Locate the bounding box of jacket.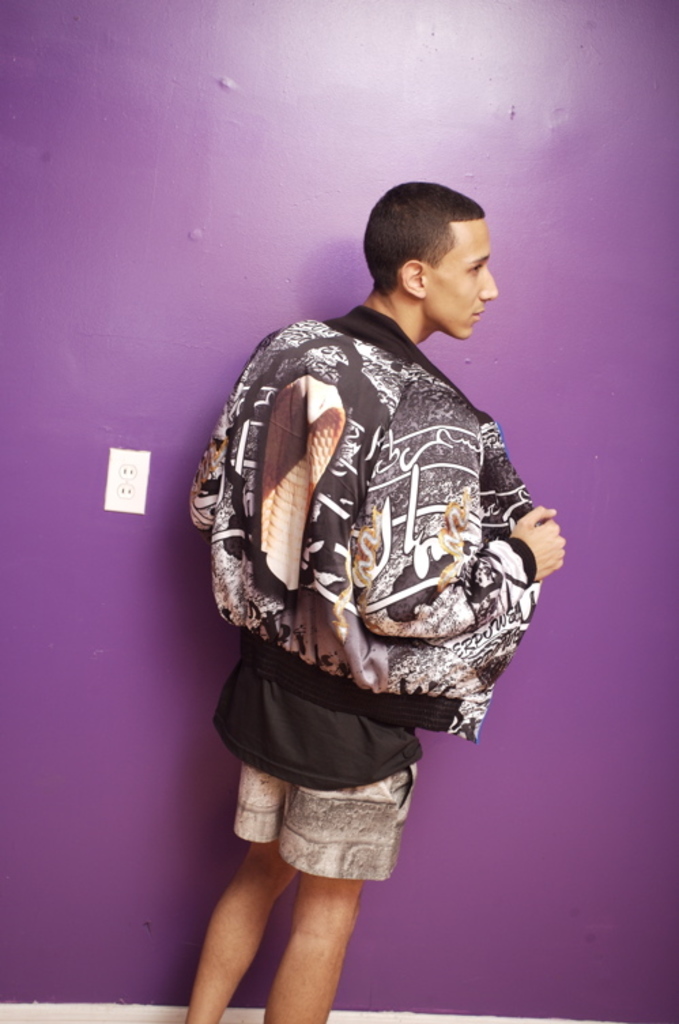
Bounding box: {"left": 184, "top": 264, "right": 567, "bottom": 731}.
